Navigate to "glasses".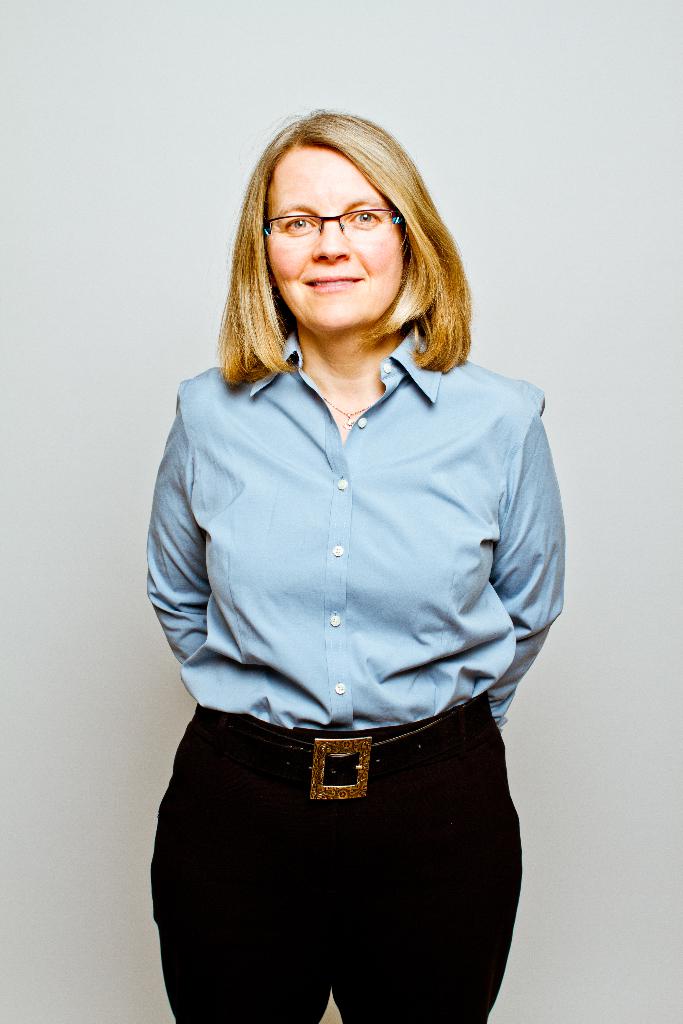
Navigation target: region(256, 195, 409, 241).
